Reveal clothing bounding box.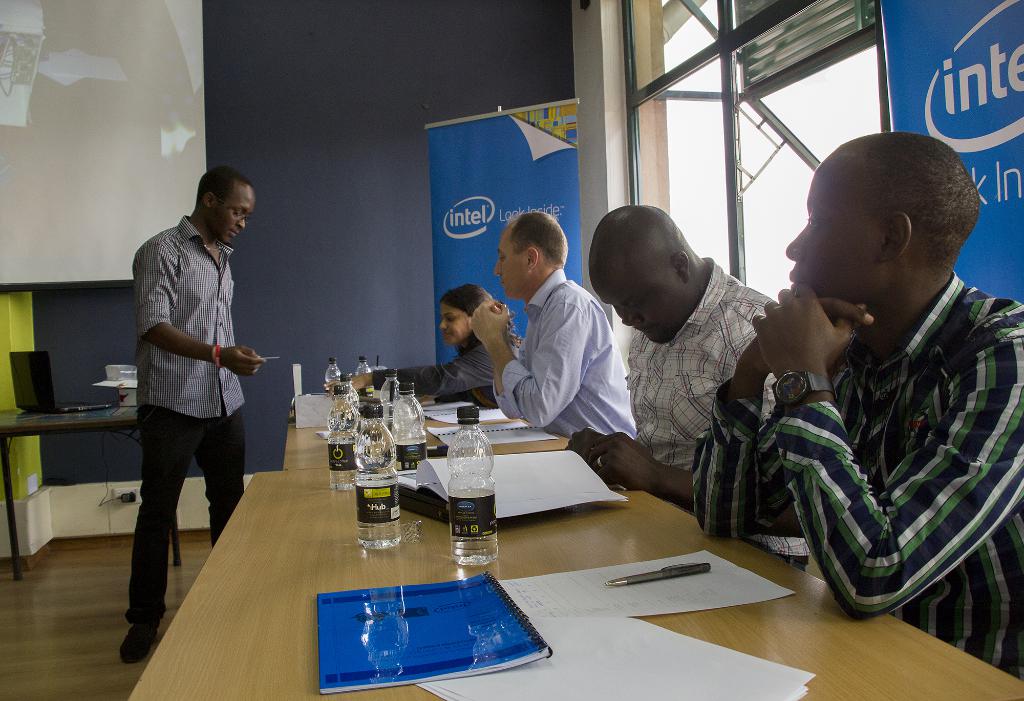
Revealed: 372 336 522 402.
